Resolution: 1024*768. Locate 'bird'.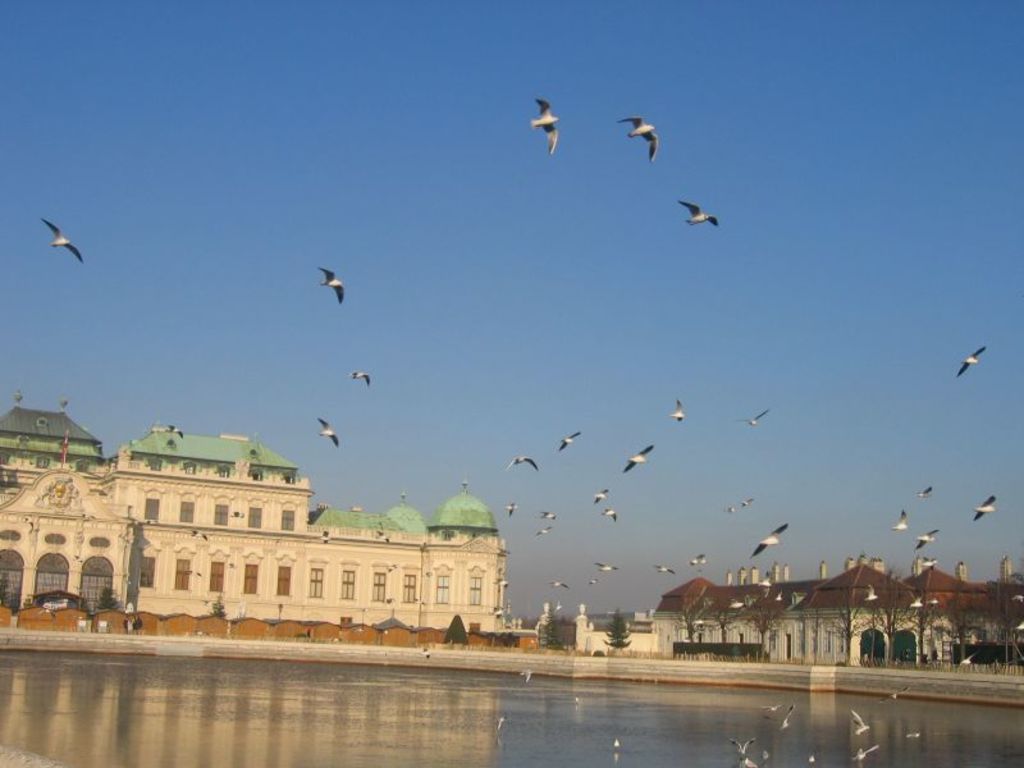
[36, 212, 83, 262].
